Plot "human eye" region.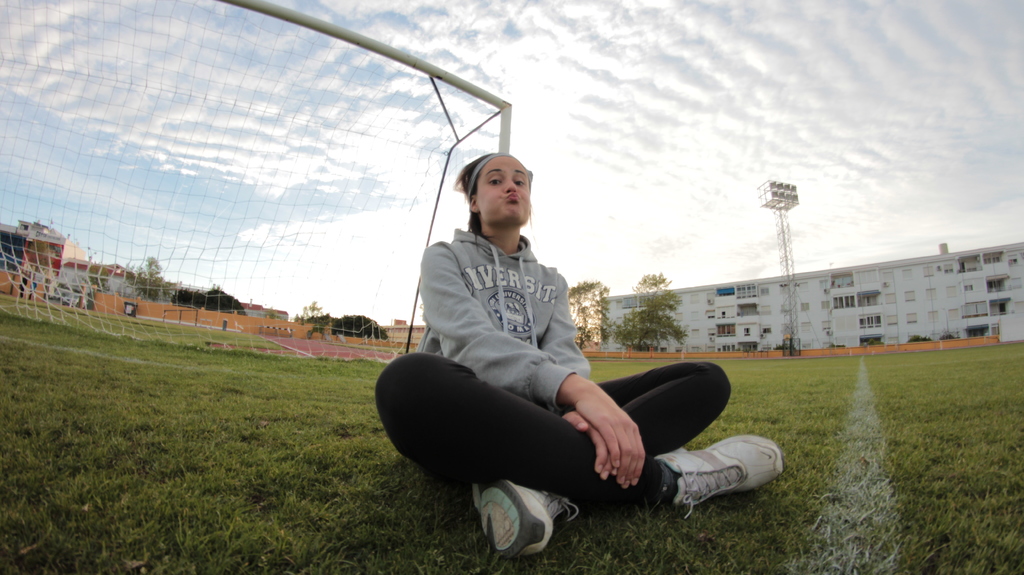
Plotted at {"x1": 484, "y1": 177, "x2": 504, "y2": 187}.
